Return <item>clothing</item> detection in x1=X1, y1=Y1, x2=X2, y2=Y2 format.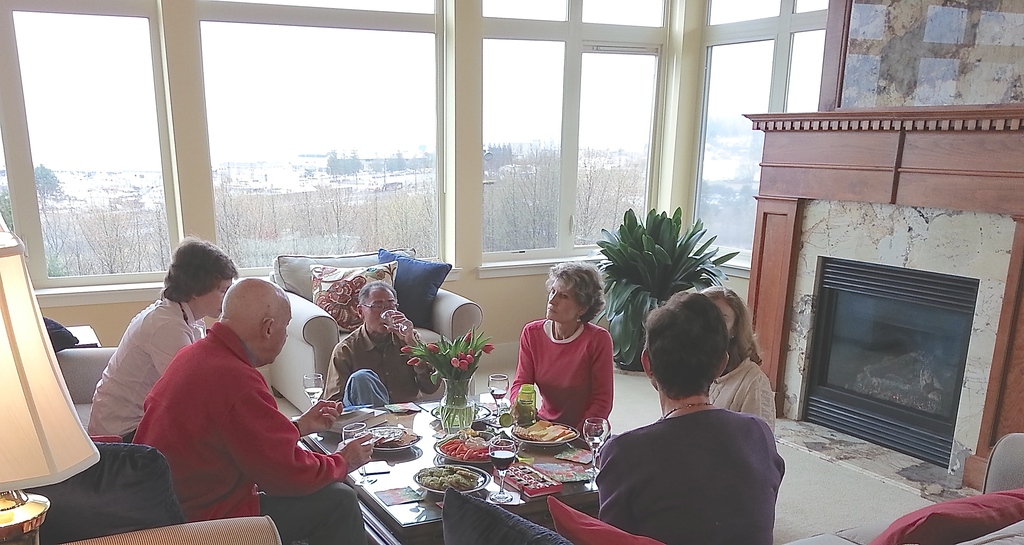
x1=321, y1=318, x2=438, y2=405.
